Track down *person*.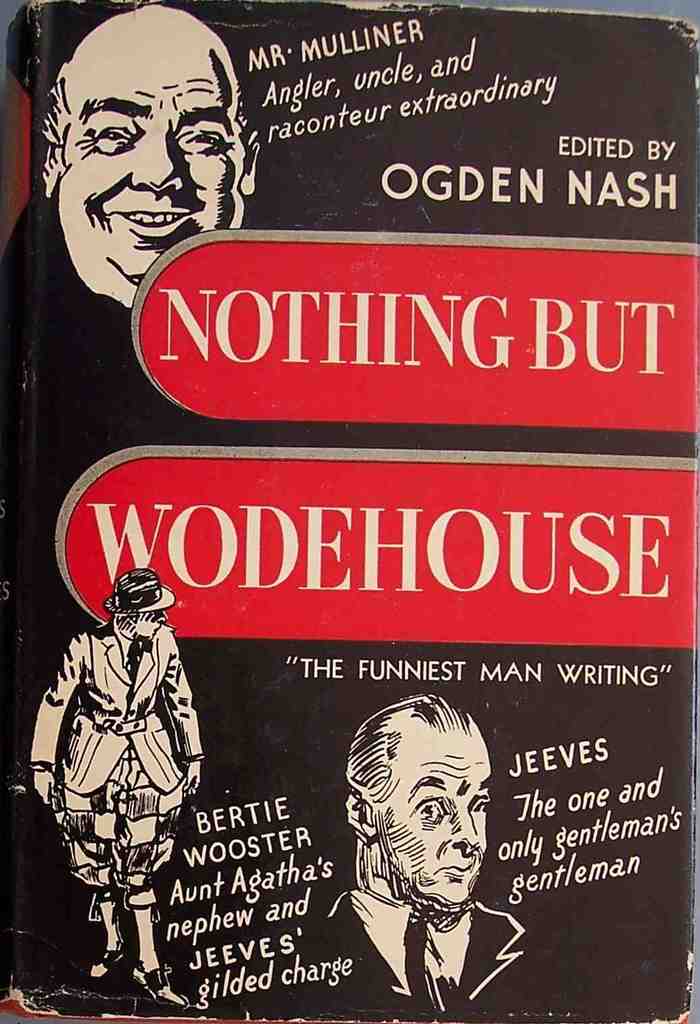
Tracked to [45, 3, 256, 315].
